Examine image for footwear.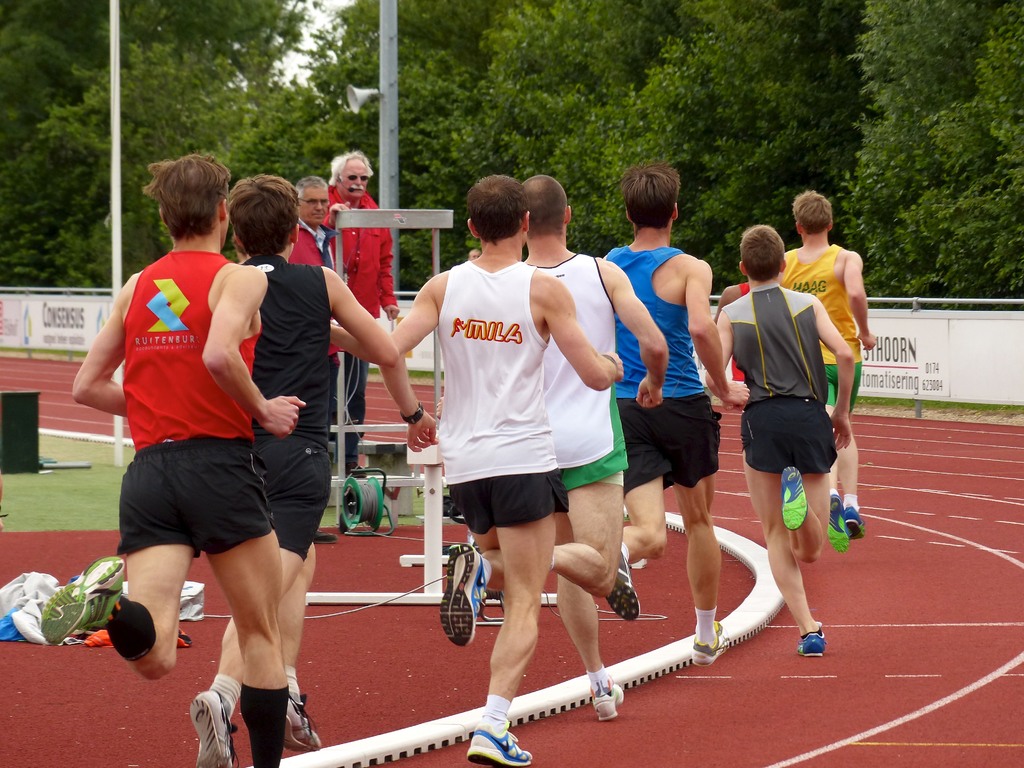
Examination result: [40, 560, 124, 646].
